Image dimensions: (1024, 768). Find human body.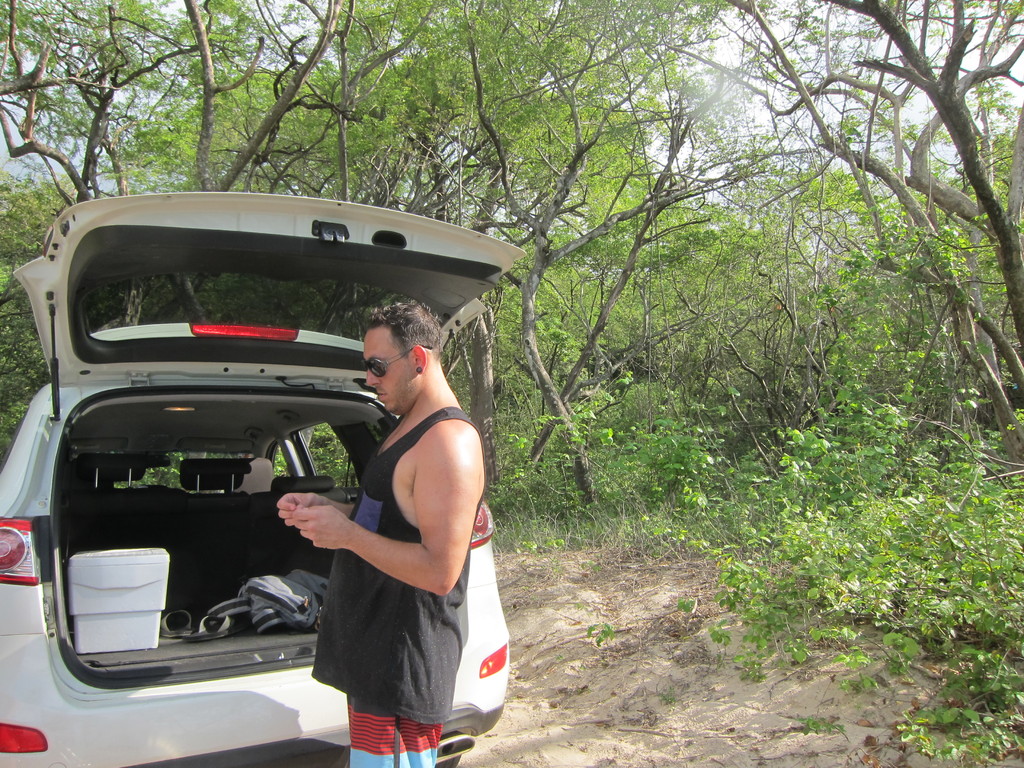
bbox=[277, 289, 499, 738].
